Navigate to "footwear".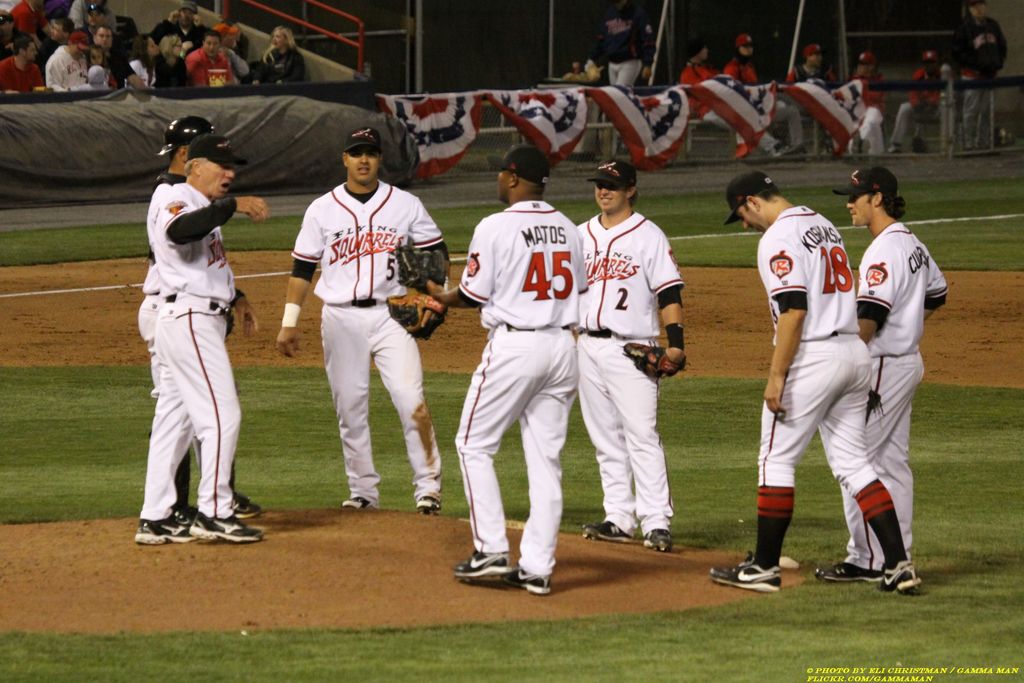
Navigation target: bbox=(872, 558, 925, 593).
